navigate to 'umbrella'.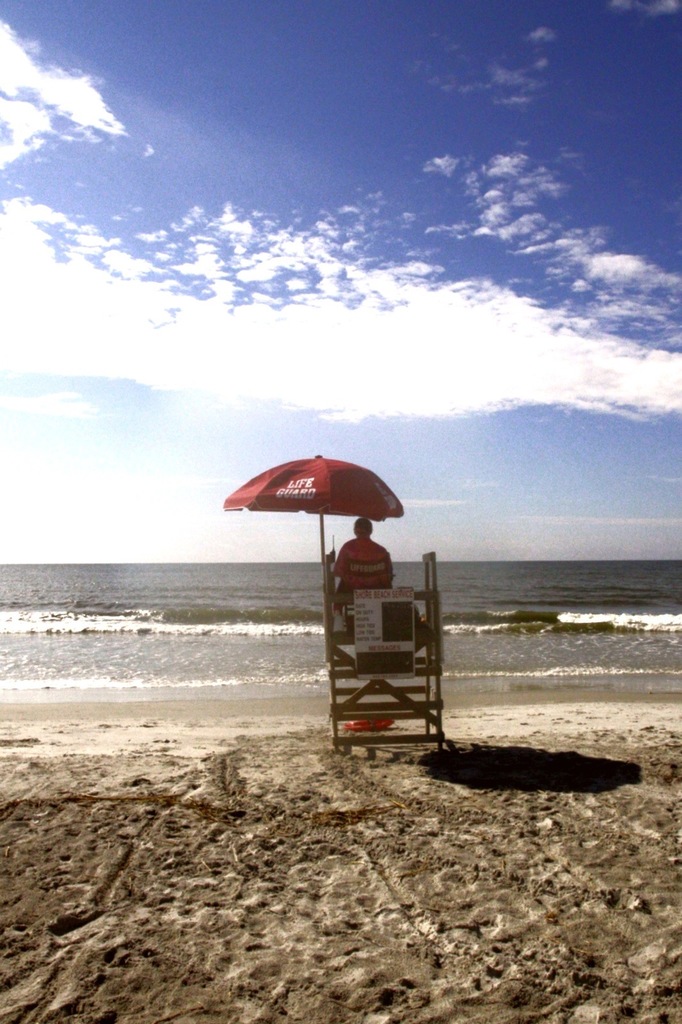
Navigation target: l=216, t=452, r=404, b=559.
